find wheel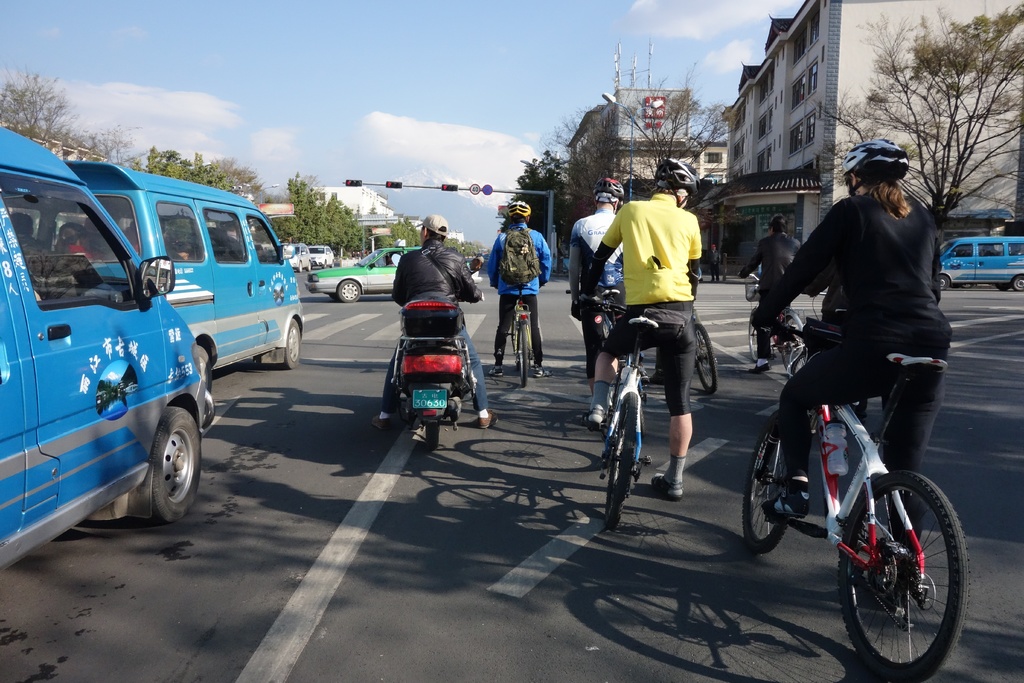
[x1=779, y1=316, x2=806, y2=367]
